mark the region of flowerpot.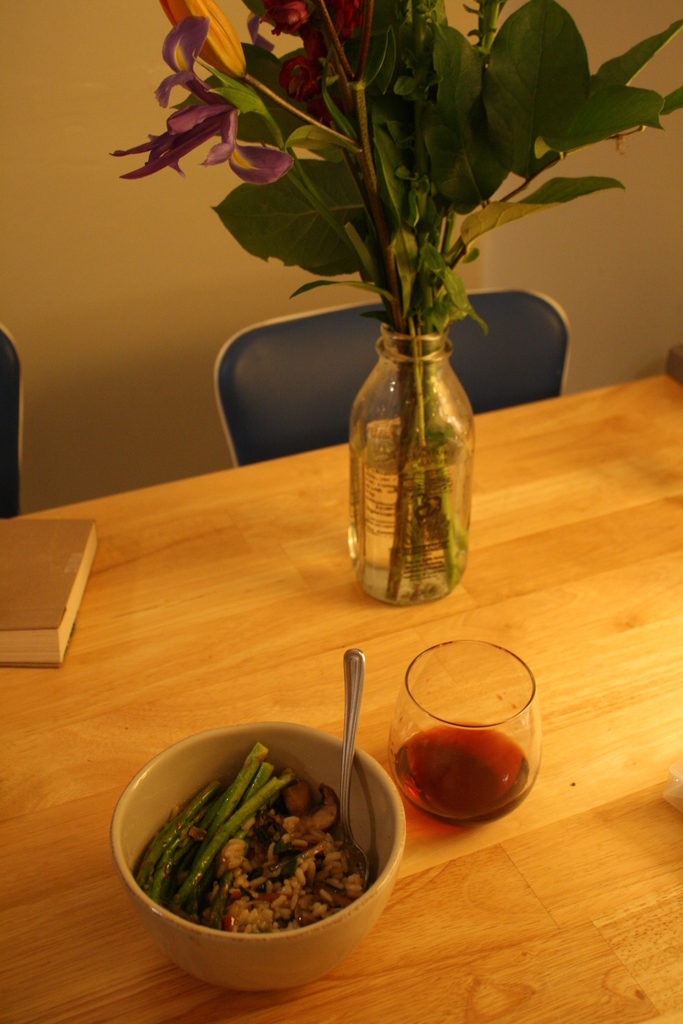
Region: box(316, 262, 498, 620).
